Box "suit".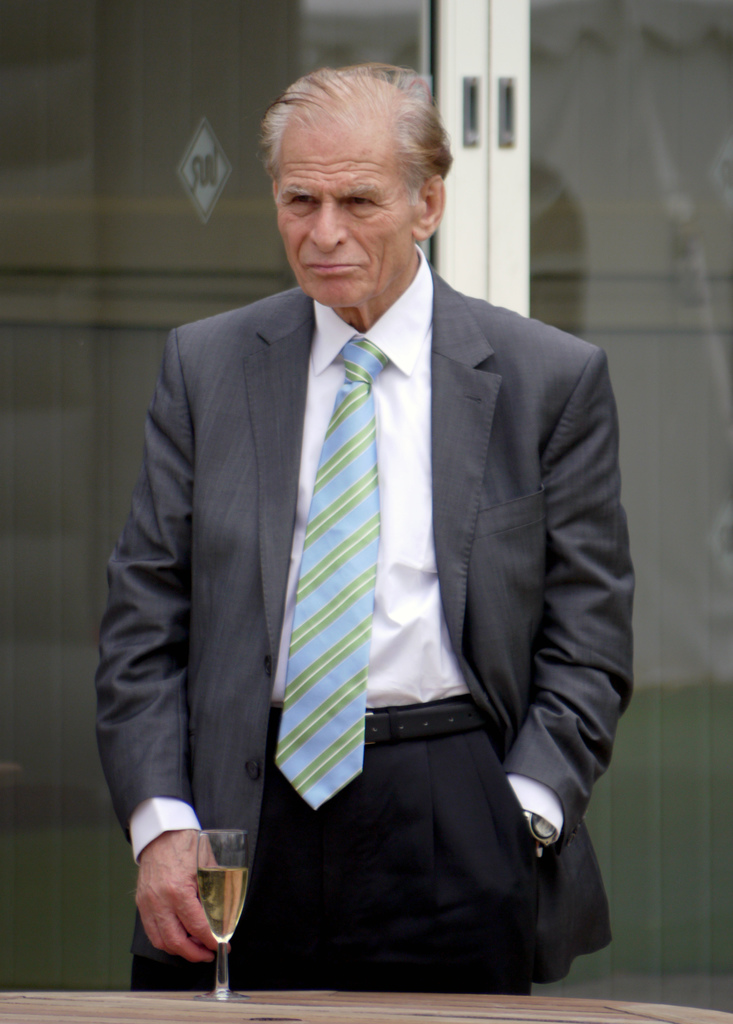
x1=102 y1=264 x2=634 y2=986.
